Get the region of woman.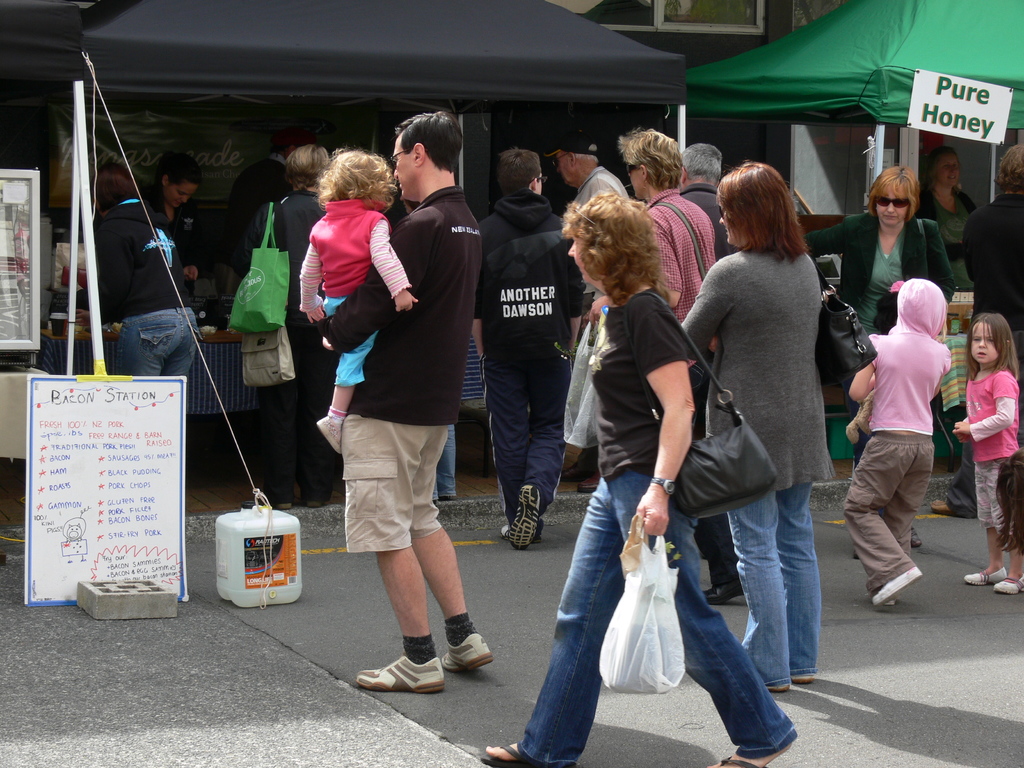
bbox=(246, 142, 340, 511).
